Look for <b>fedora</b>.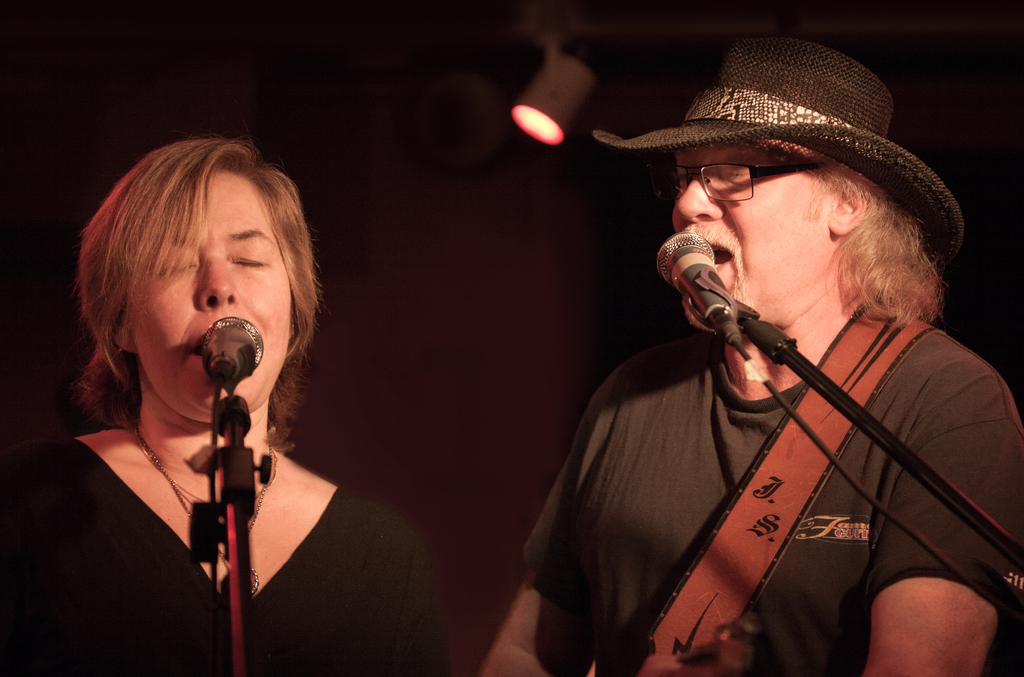
Found: (591, 34, 963, 268).
